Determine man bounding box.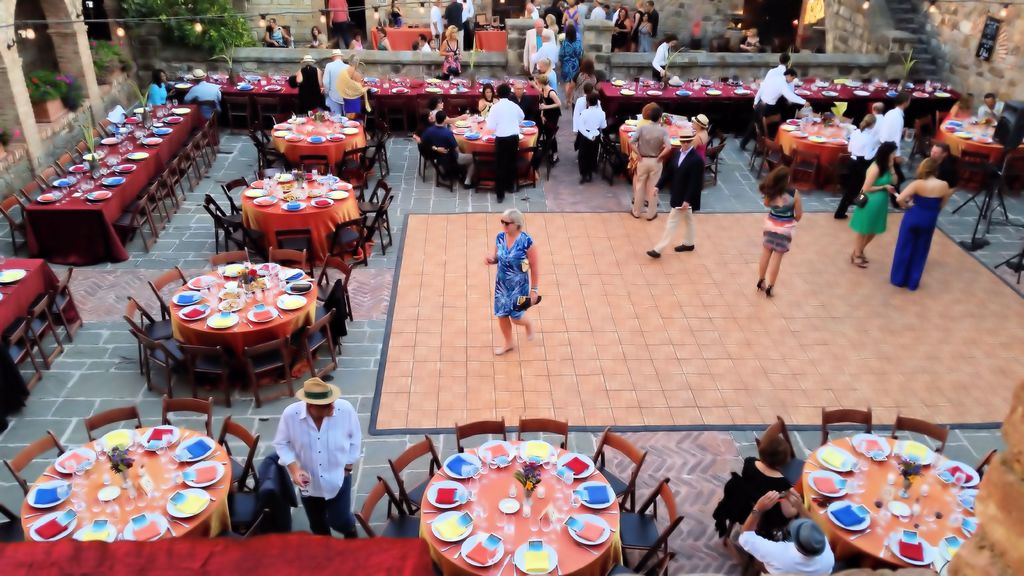
Determined: 484, 86, 522, 205.
